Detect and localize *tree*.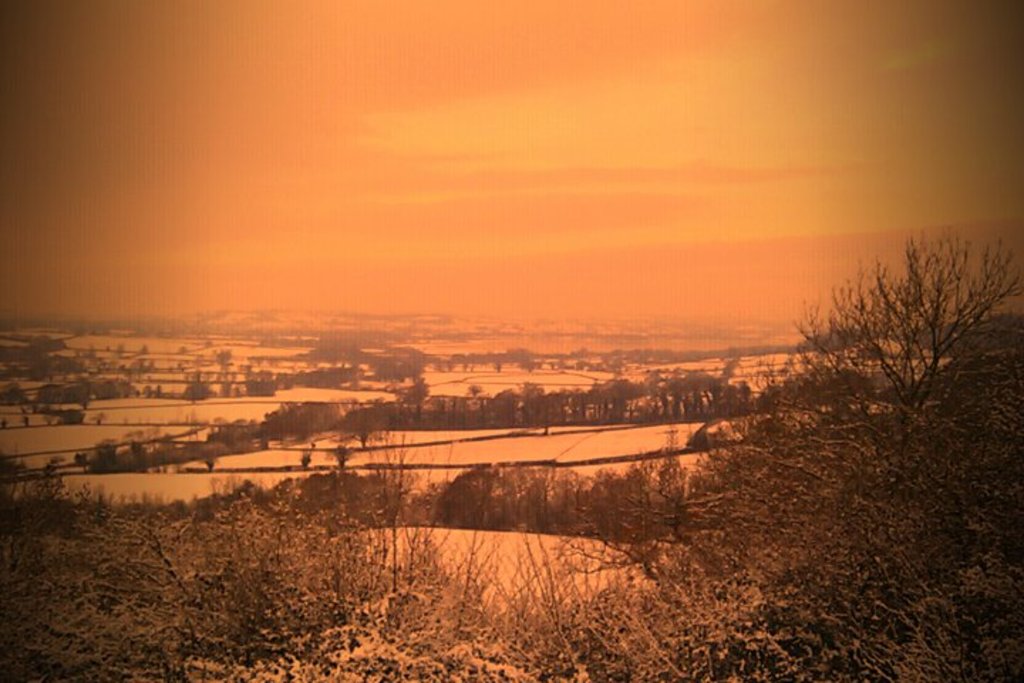
Localized at (775, 205, 994, 477).
